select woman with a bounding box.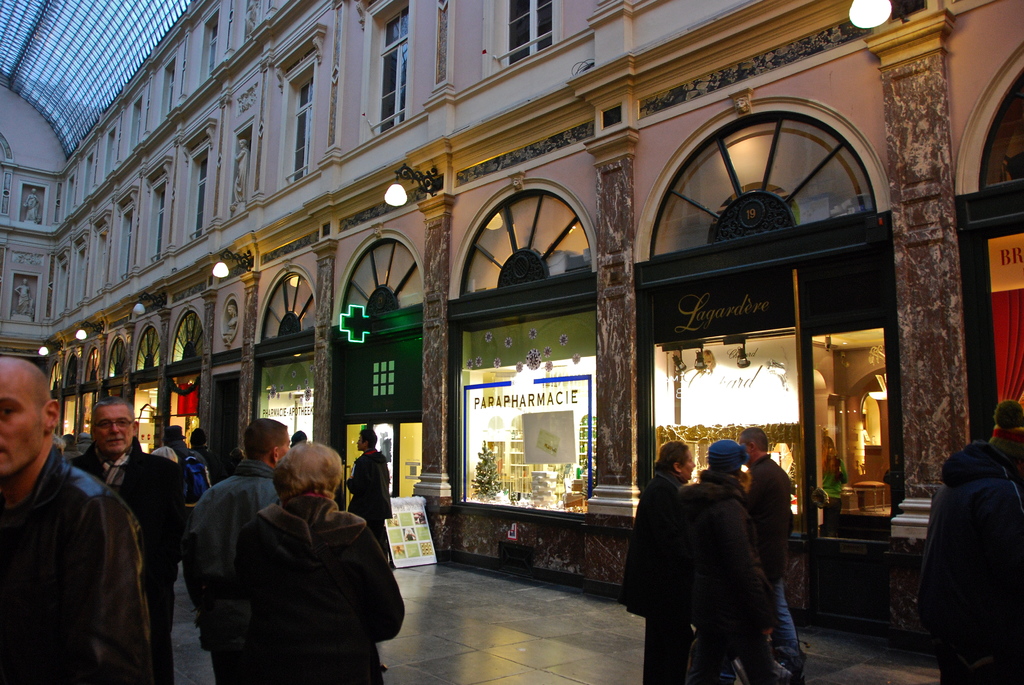
locate(206, 438, 409, 684).
